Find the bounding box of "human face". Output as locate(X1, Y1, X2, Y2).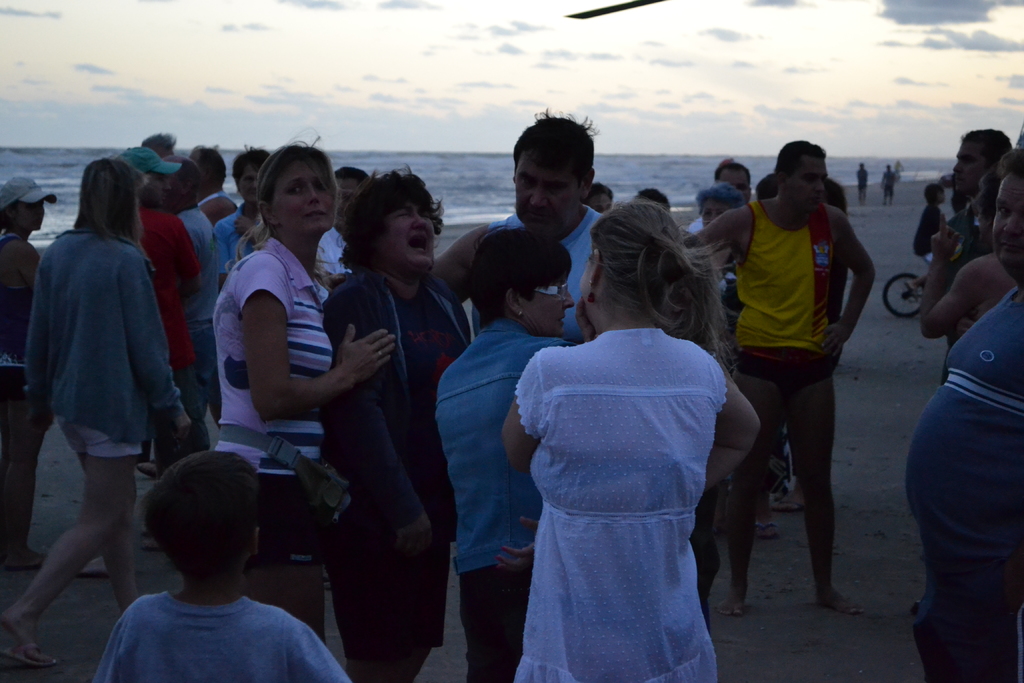
locate(524, 272, 576, 332).
